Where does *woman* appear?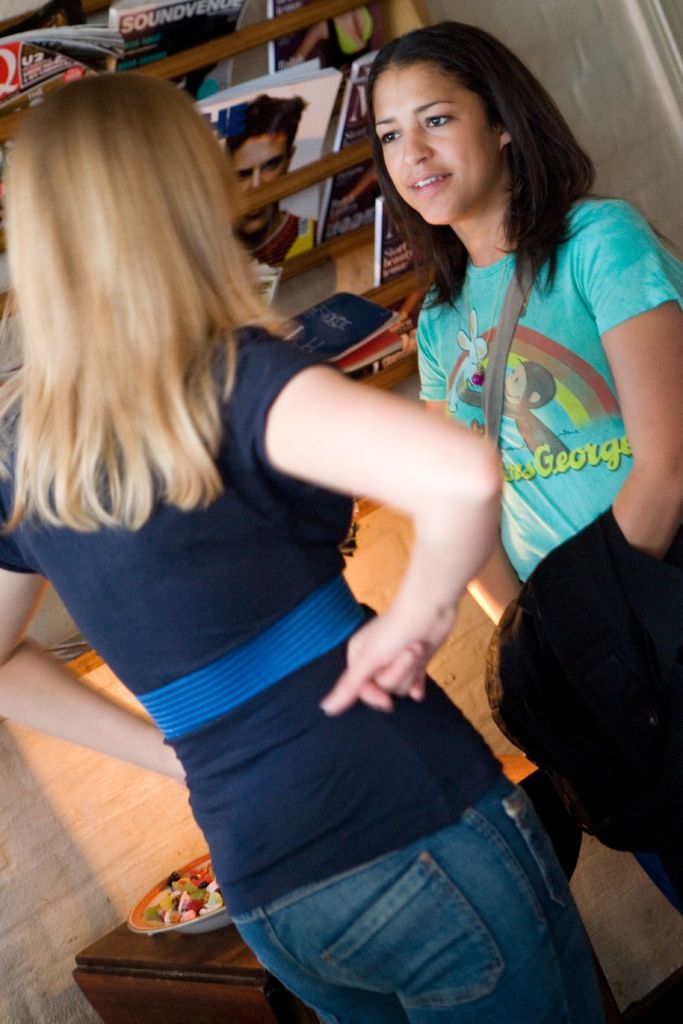
Appears at (371, 15, 682, 918).
